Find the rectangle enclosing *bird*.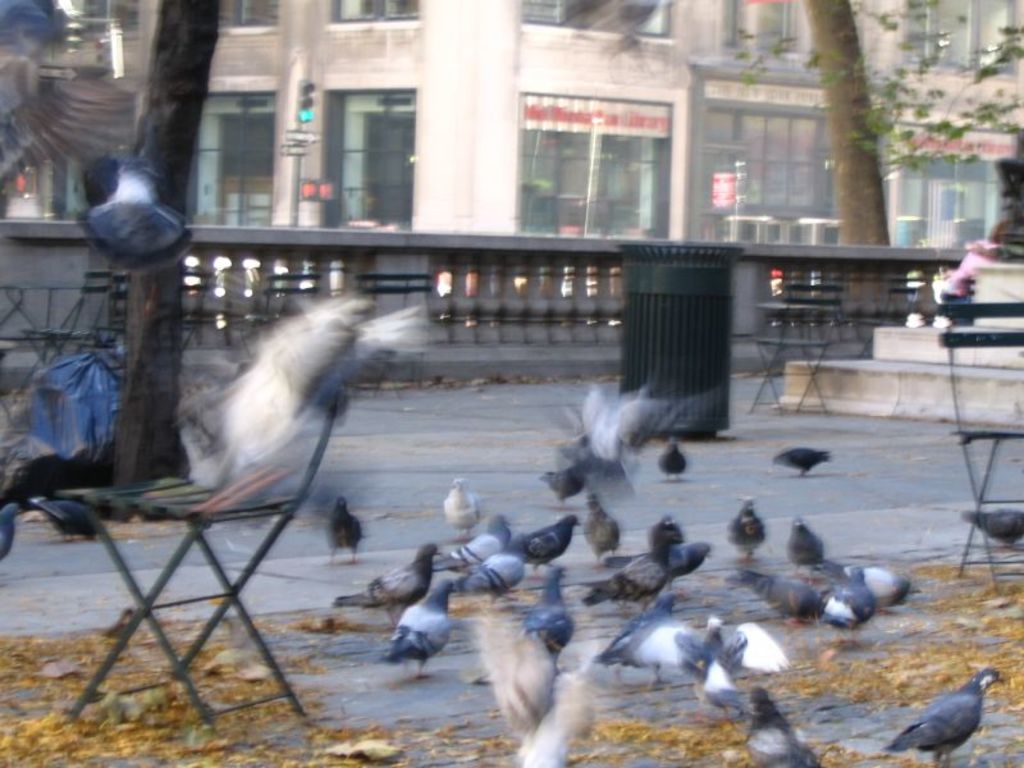
bbox(741, 687, 823, 767).
